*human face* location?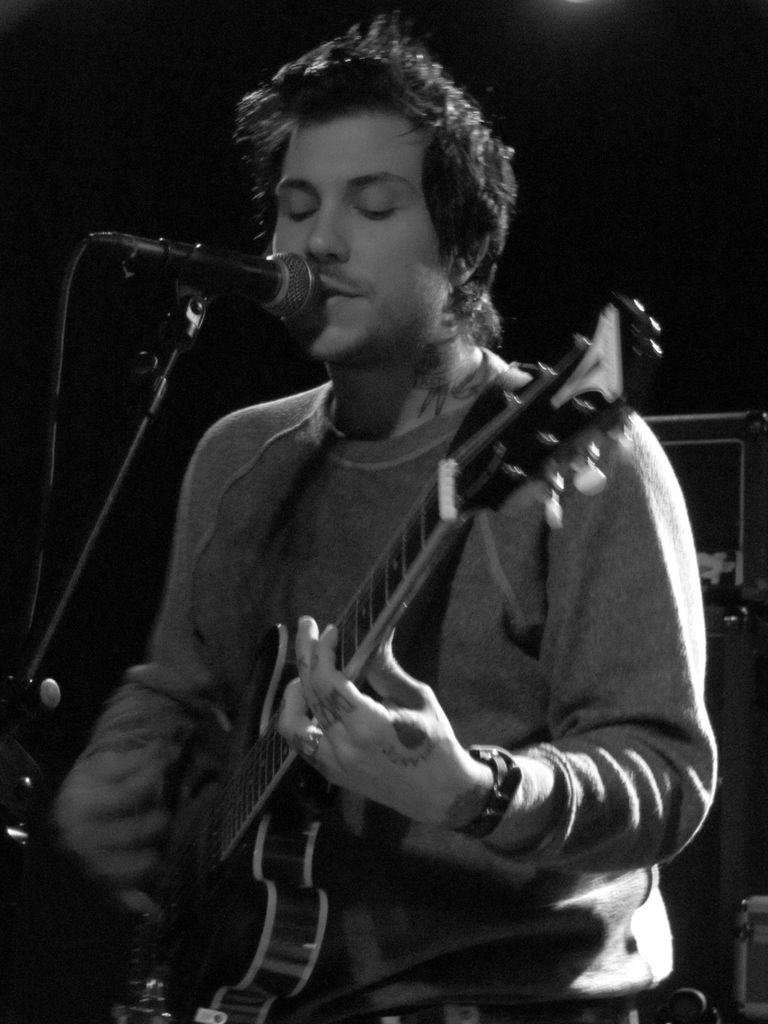
(left=268, top=108, right=452, bottom=352)
